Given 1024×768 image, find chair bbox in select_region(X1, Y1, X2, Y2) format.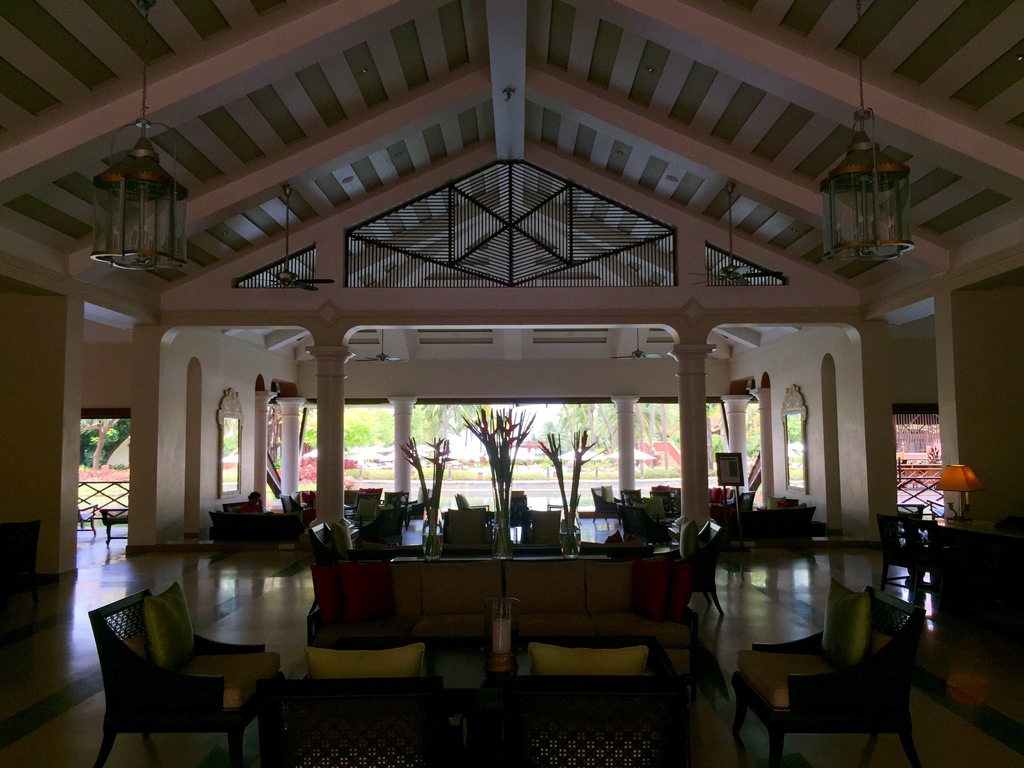
select_region(403, 484, 427, 521).
